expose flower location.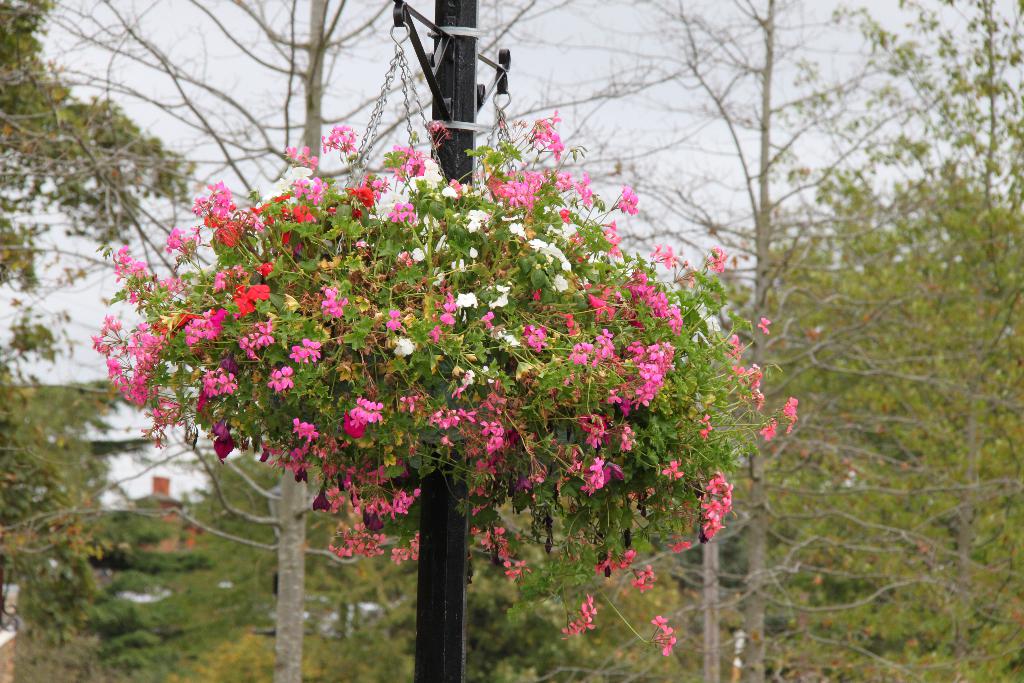
Exposed at bbox=(588, 457, 605, 479).
